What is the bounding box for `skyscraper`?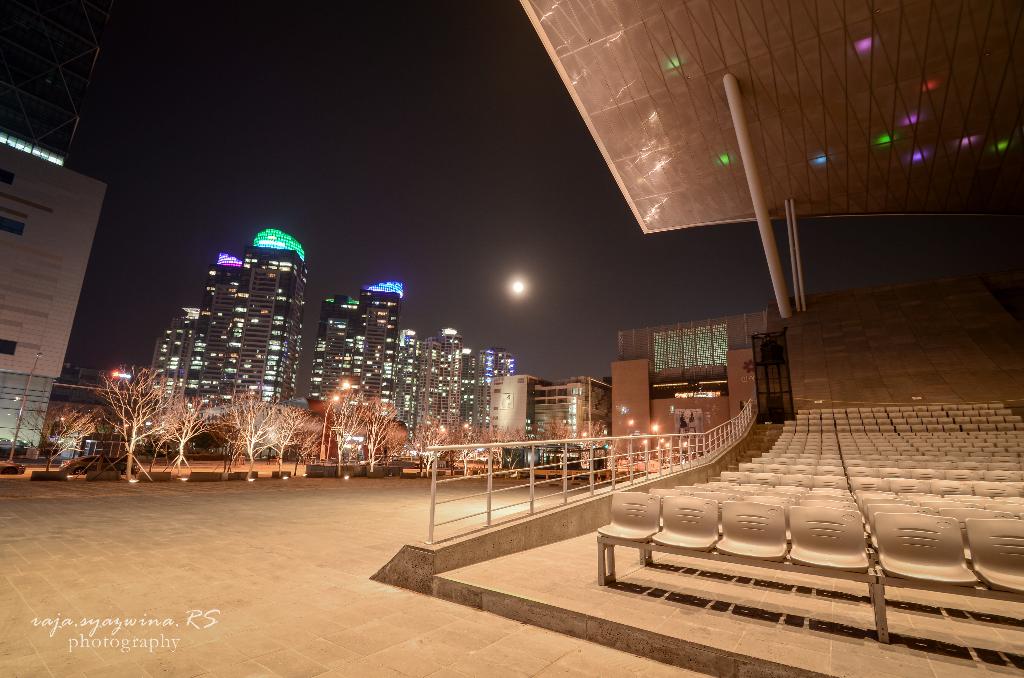
pyautogui.locateOnScreen(301, 257, 426, 435).
